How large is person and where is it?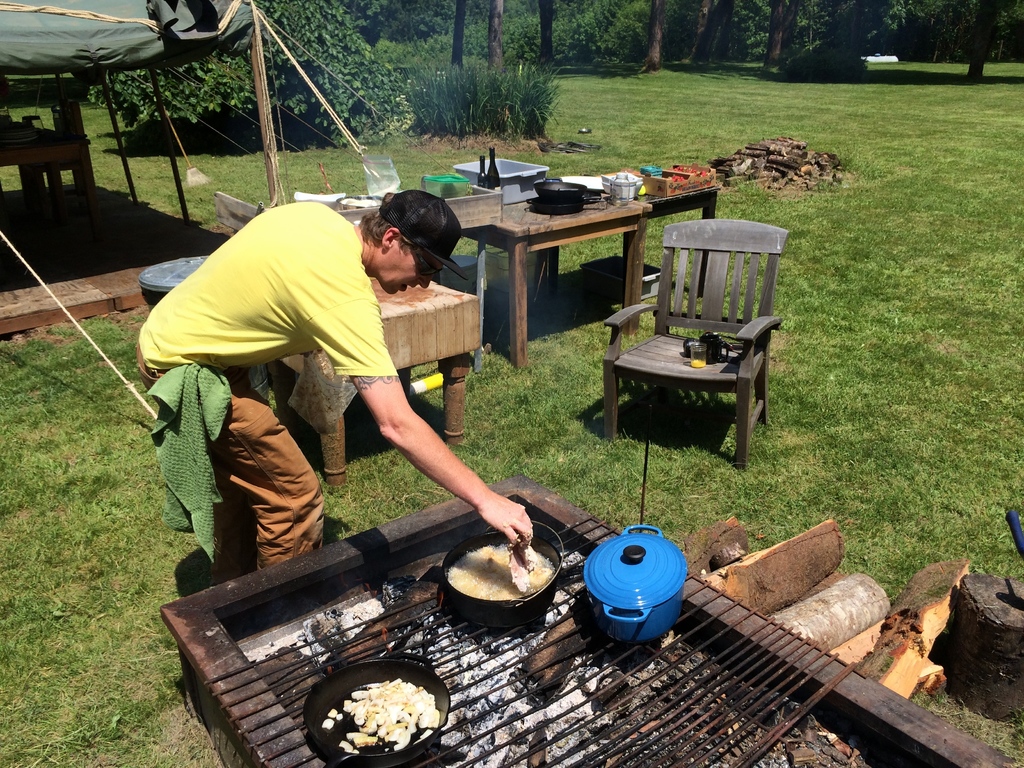
Bounding box: x1=131 y1=193 x2=532 y2=584.
